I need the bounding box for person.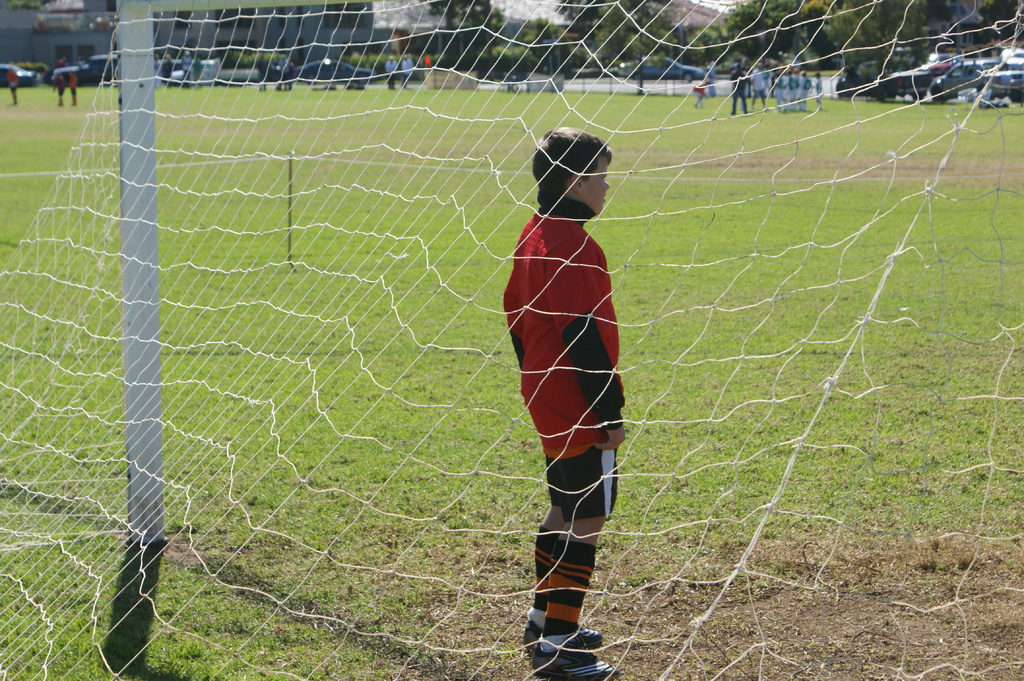
Here it is: 6/67/19/109.
